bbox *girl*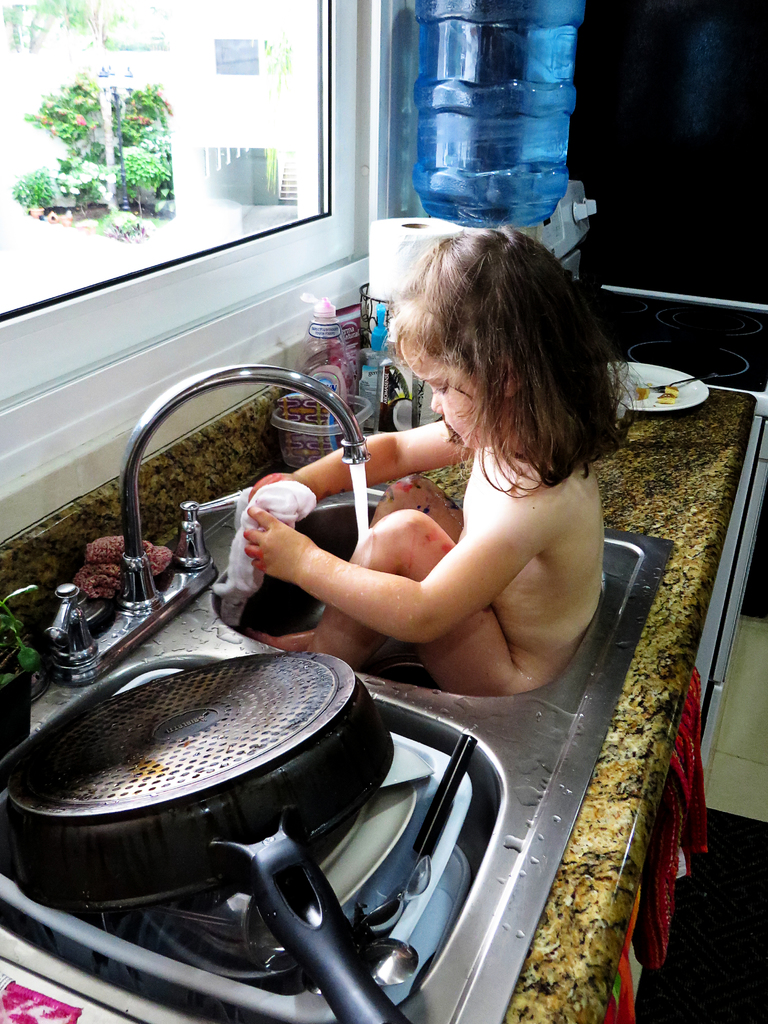
(left=246, top=225, right=638, bottom=698)
